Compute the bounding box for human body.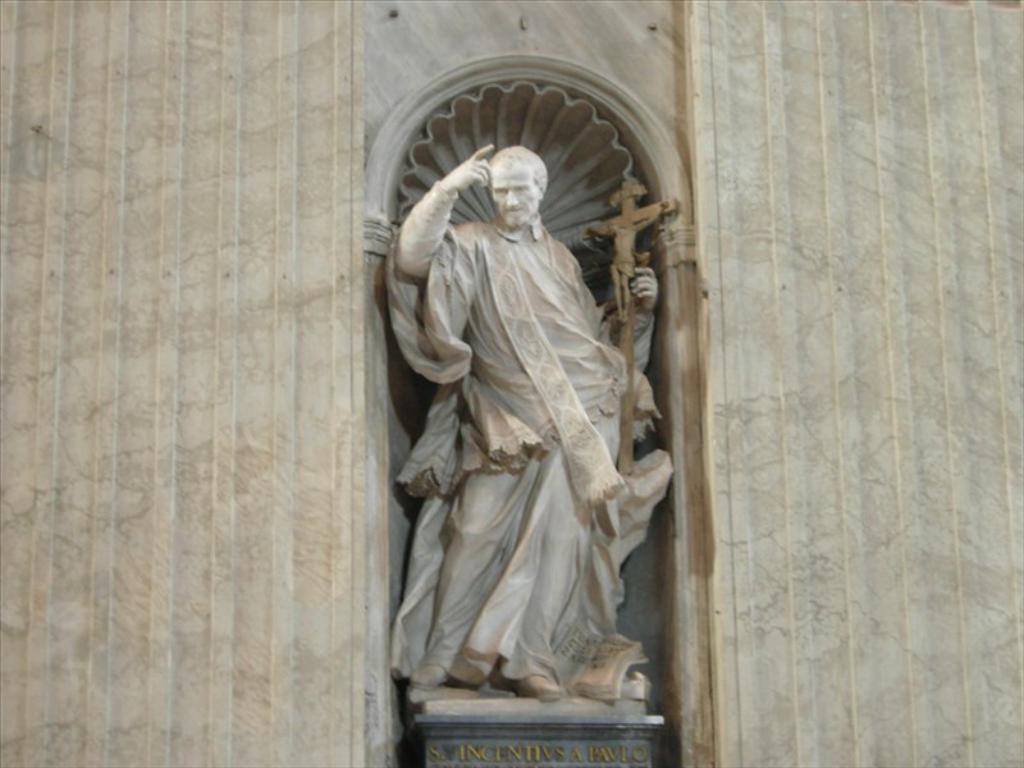
box(388, 150, 669, 695).
